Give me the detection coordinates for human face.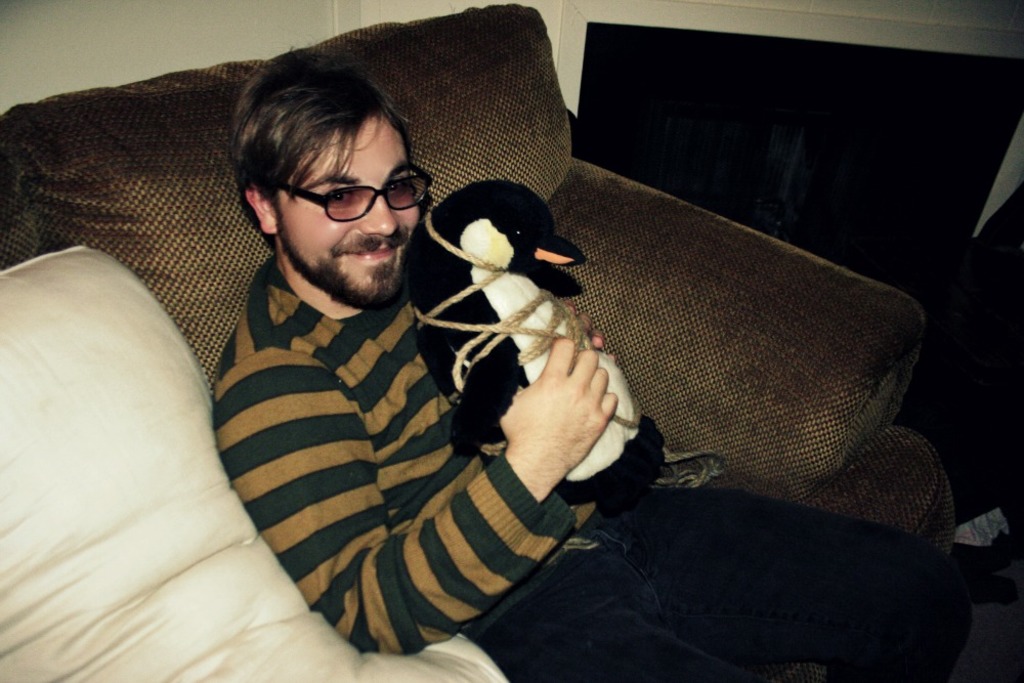
[280, 114, 416, 311].
